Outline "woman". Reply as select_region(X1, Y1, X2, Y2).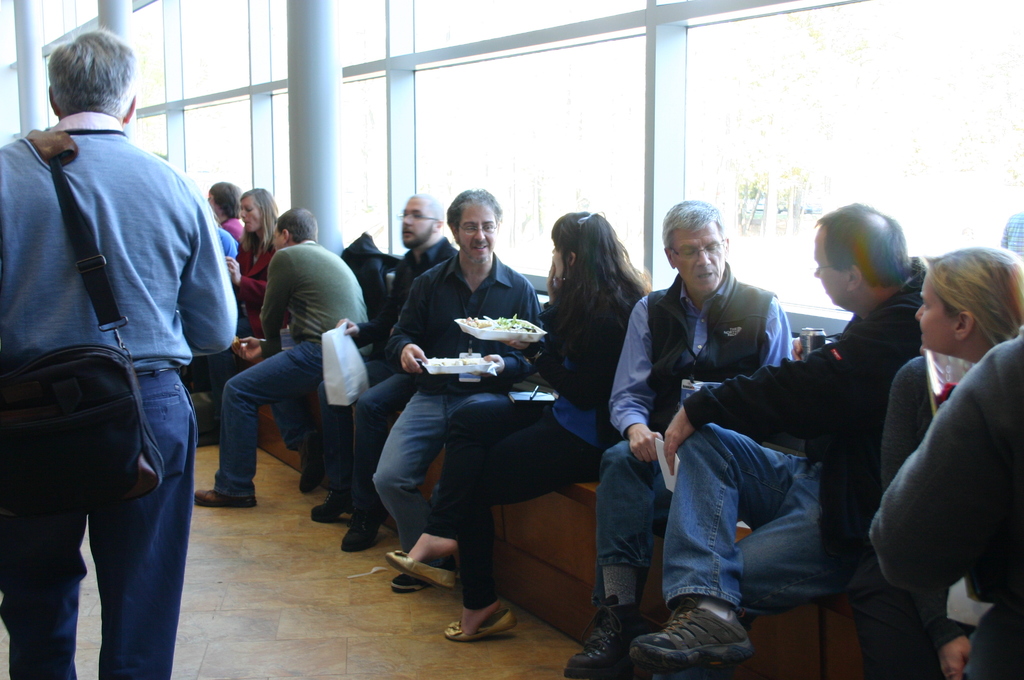
select_region(874, 248, 1023, 679).
